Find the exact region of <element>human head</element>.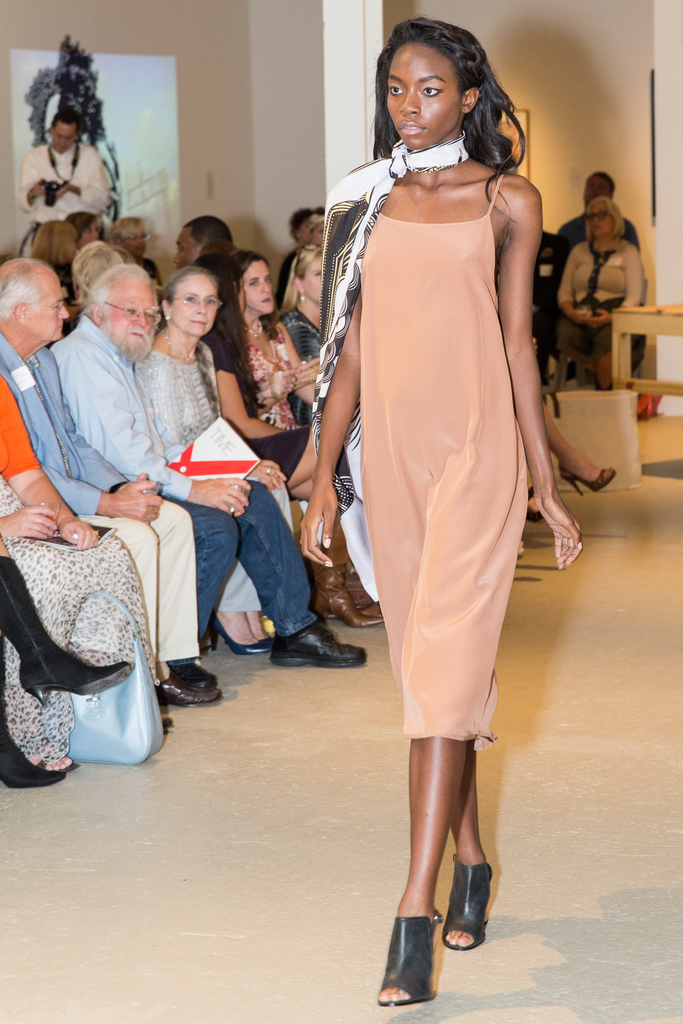
Exact region: {"x1": 71, "y1": 212, "x2": 108, "y2": 246}.
